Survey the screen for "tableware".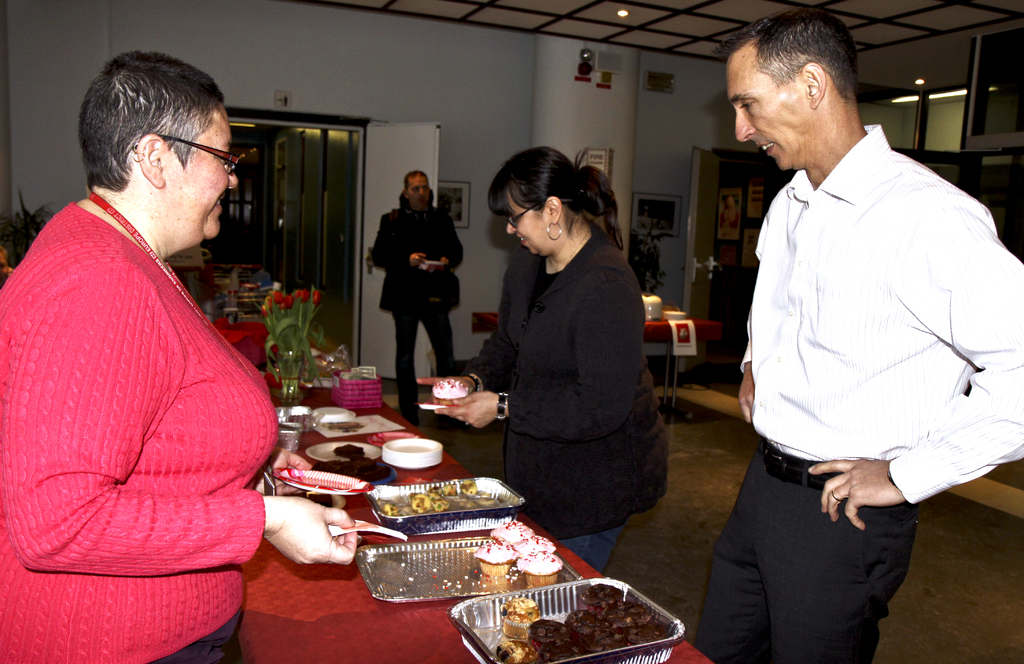
Survey found: <box>661,308,684,320</box>.
